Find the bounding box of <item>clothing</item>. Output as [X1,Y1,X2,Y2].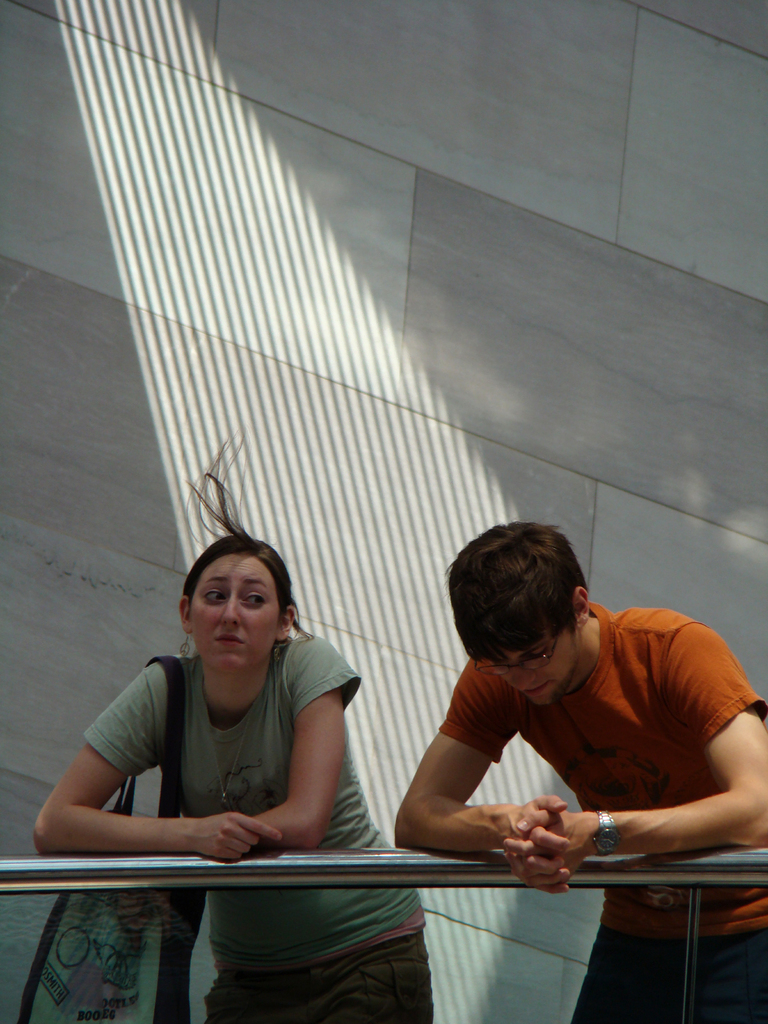
[84,631,428,1023].
